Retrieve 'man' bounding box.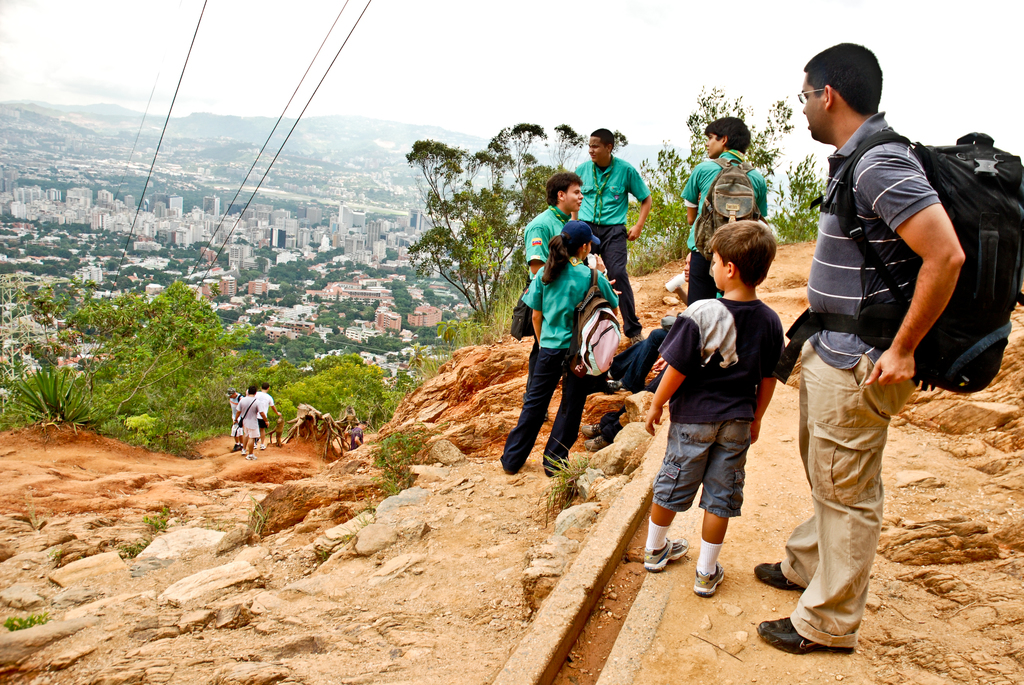
Bounding box: {"left": 576, "top": 124, "right": 650, "bottom": 350}.
